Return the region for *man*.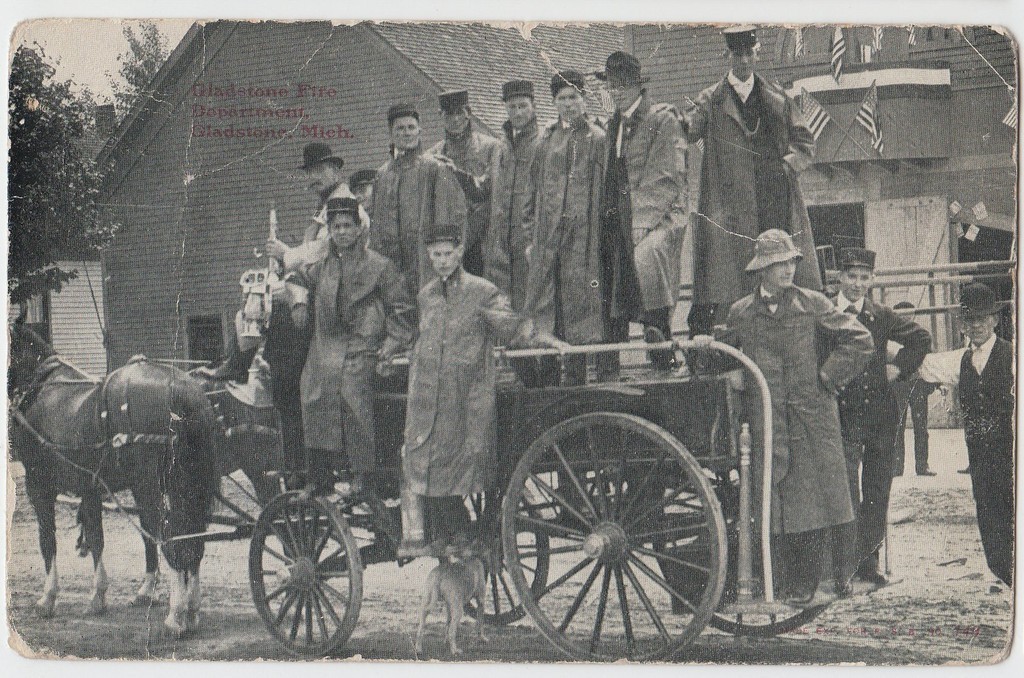
[x1=817, y1=244, x2=932, y2=596].
